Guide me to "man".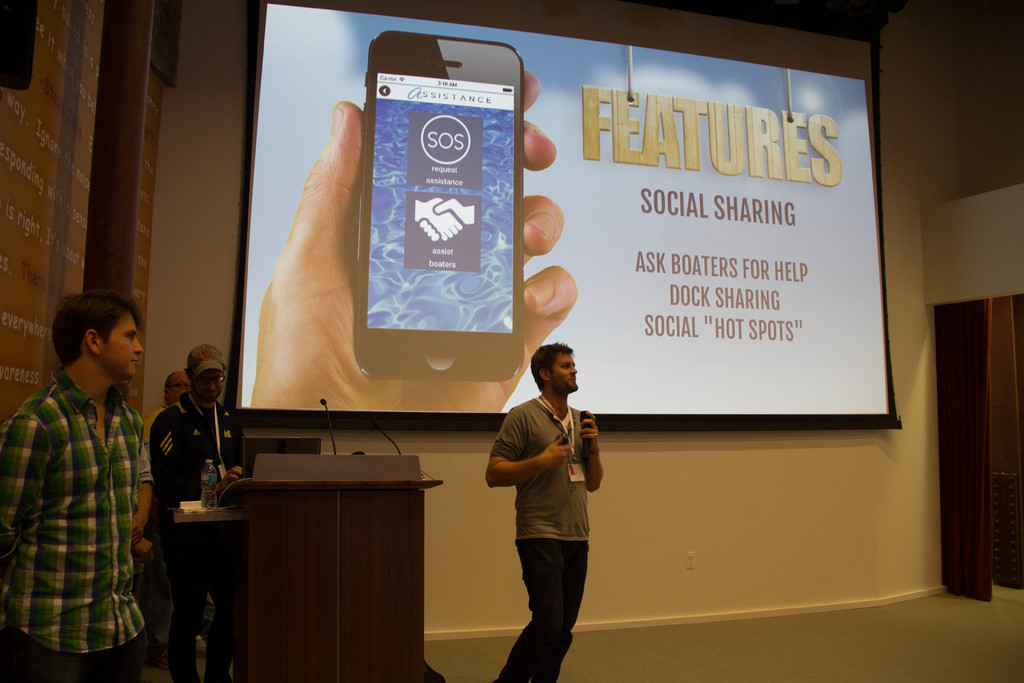
Guidance: box(143, 373, 193, 456).
